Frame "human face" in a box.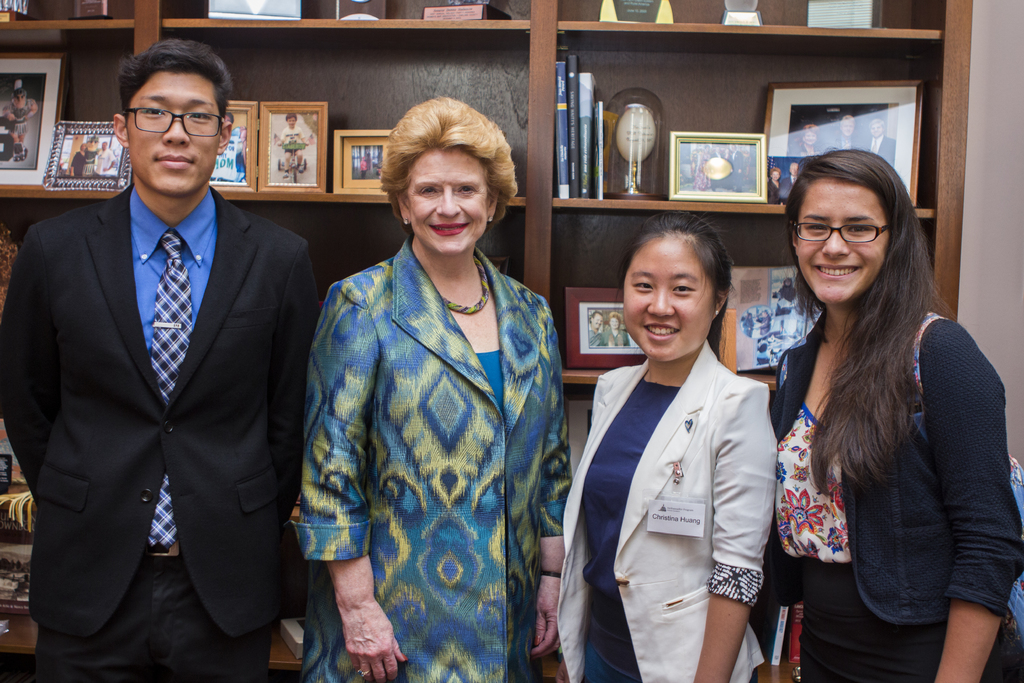
408:145:495:251.
